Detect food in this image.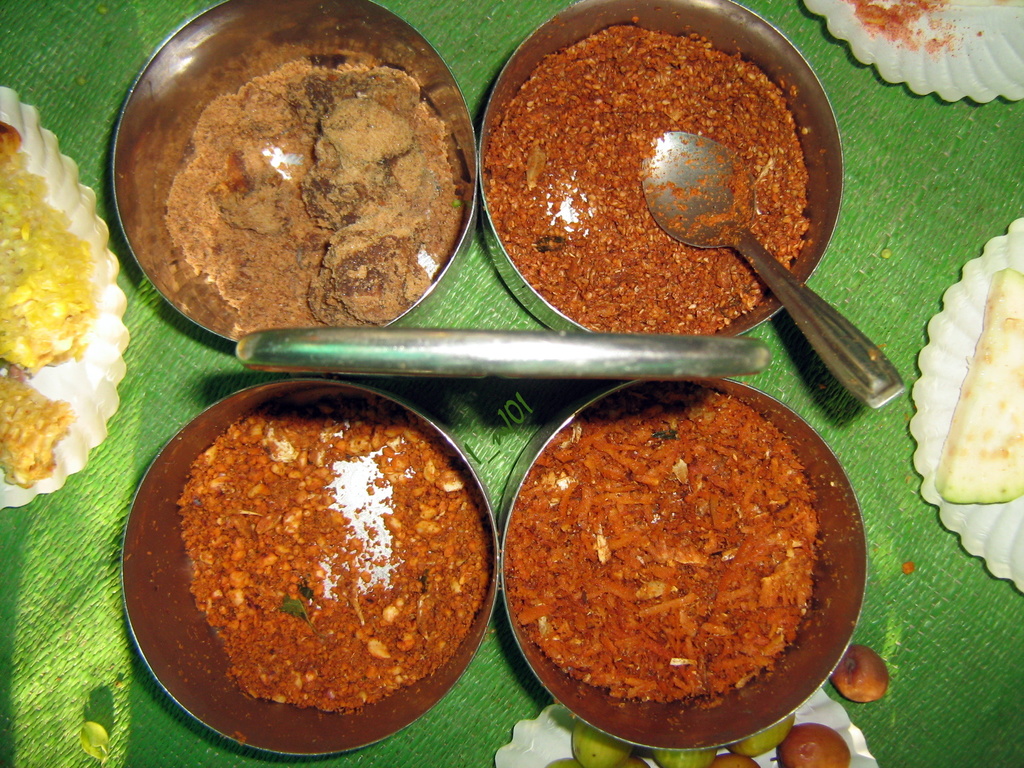
Detection: <region>486, 26, 812, 339</region>.
